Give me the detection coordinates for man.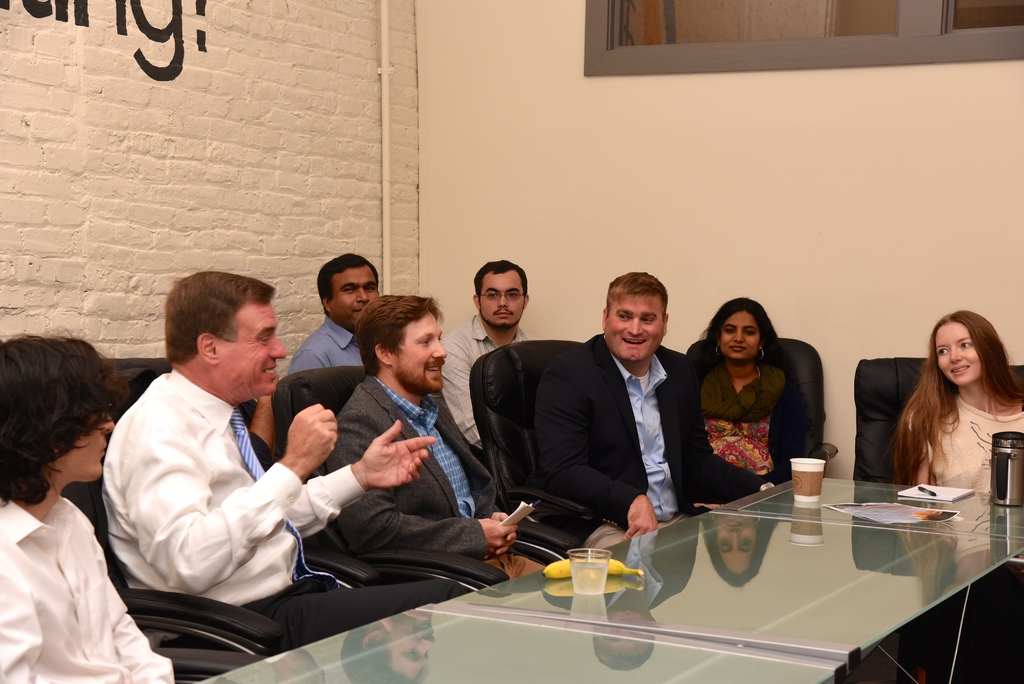
box=[282, 250, 397, 375].
